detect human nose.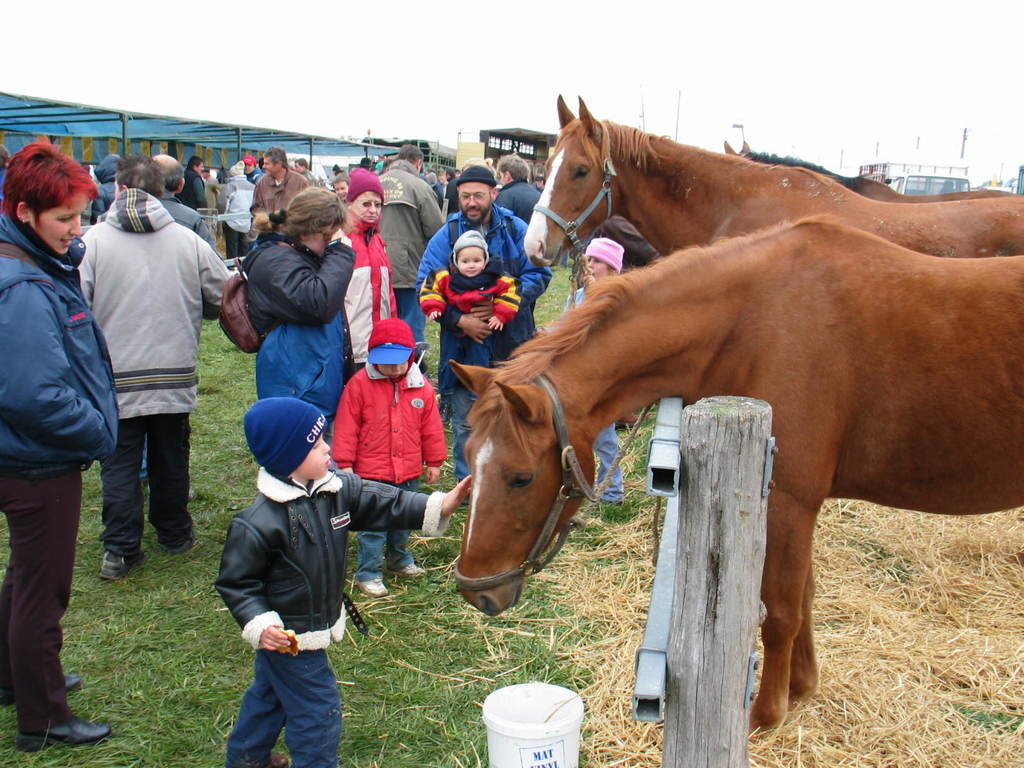
Detected at [left=262, top=162, right=267, bottom=170].
